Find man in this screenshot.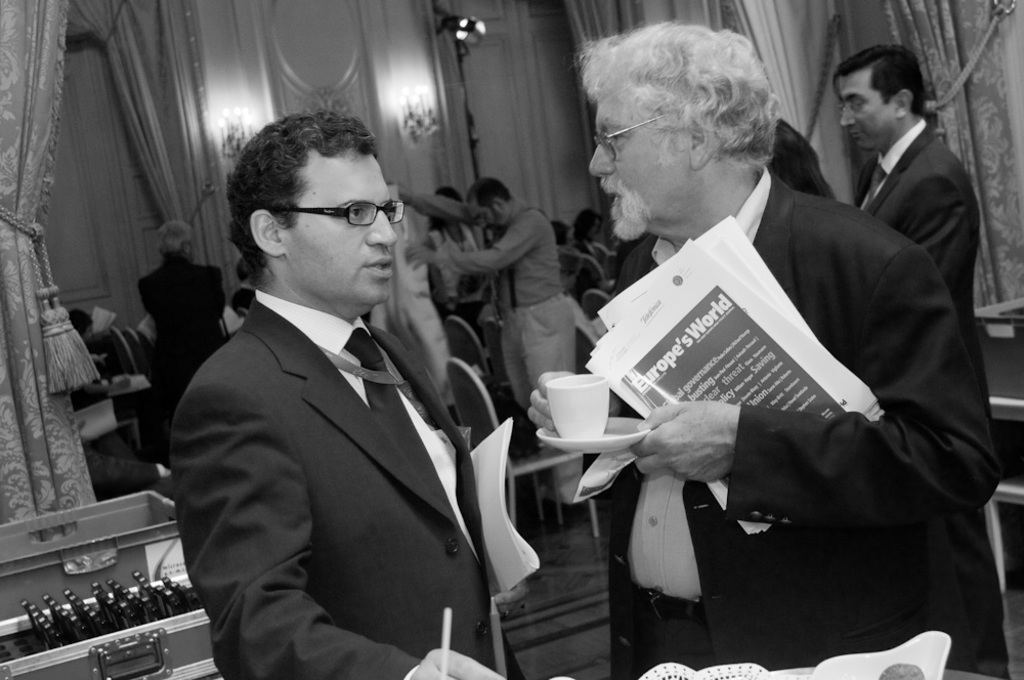
The bounding box for man is 157:110:567:679.
